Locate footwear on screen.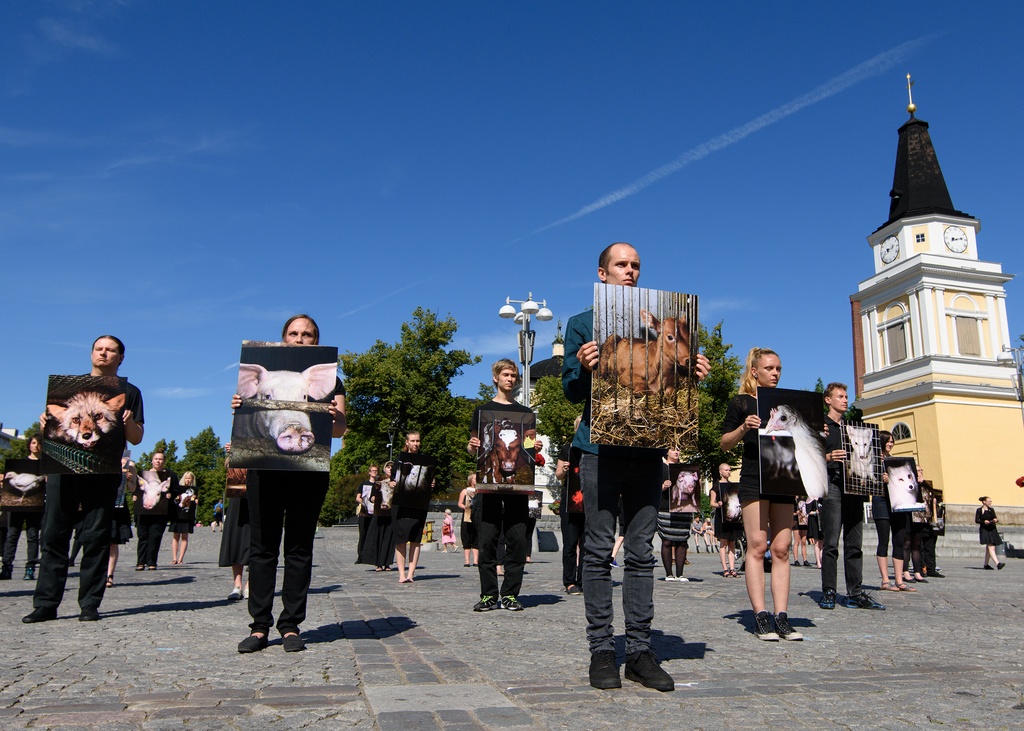
On screen at Rect(147, 565, 158, 568).
